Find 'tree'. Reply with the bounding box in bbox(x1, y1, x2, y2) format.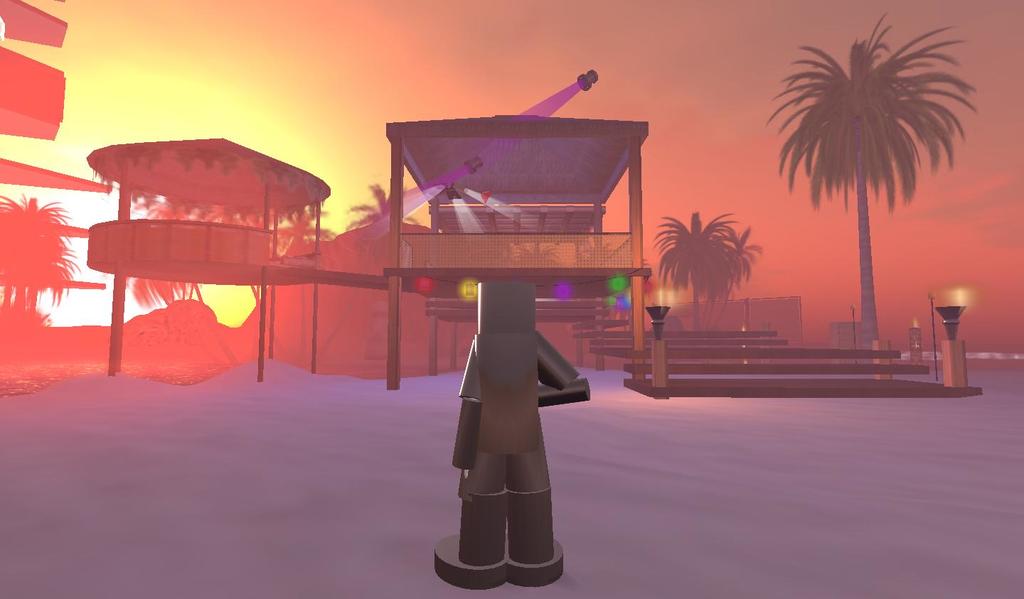
bbox(648, 205, 769, 336).
